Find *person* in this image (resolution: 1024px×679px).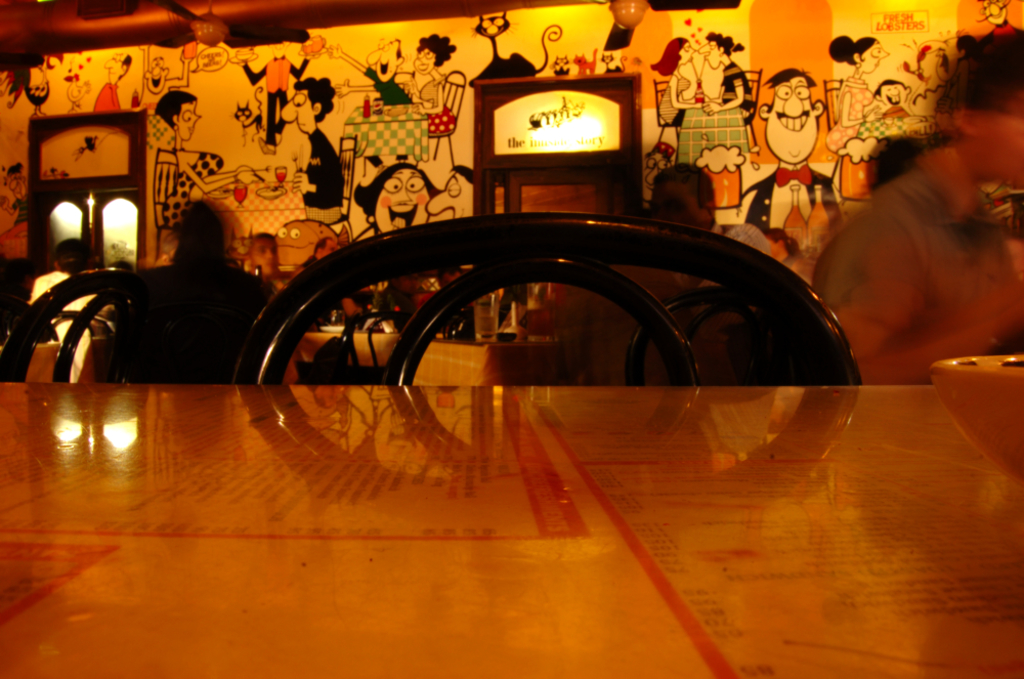
Rect(699, 28, 753, 124).
